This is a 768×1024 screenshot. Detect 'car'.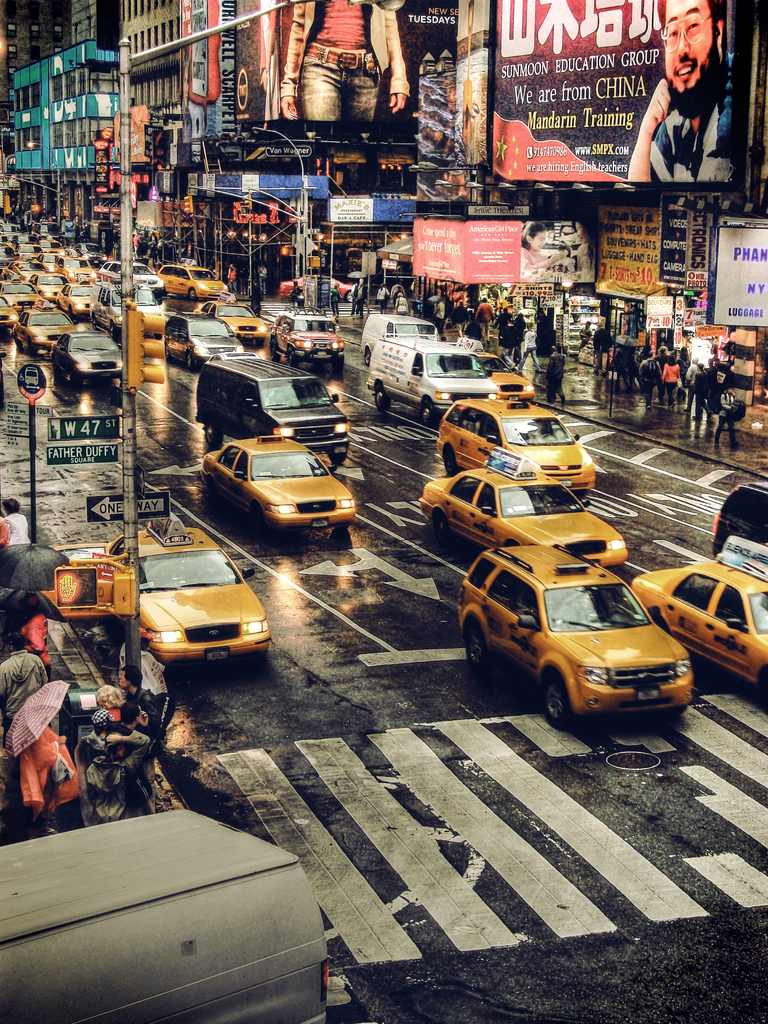
pyautogui.locateOnScreen(627, 536, 767, 707).
